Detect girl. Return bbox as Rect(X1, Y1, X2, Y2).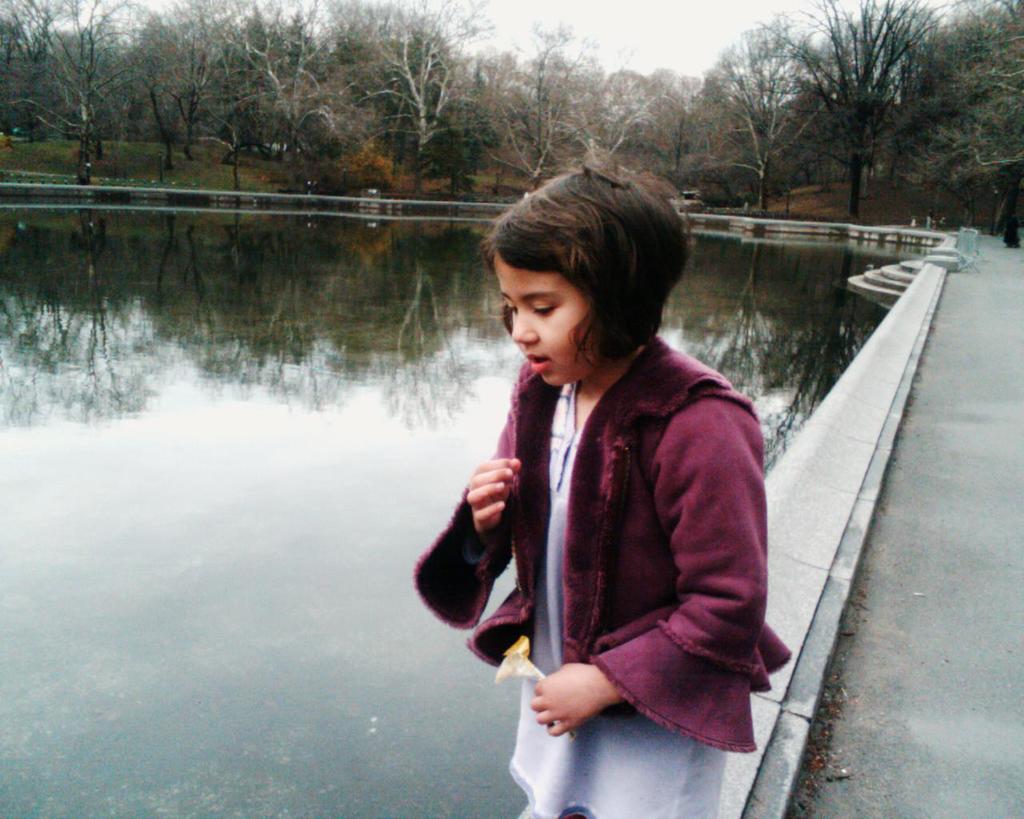
Rect(401, 154, 794, 818).
